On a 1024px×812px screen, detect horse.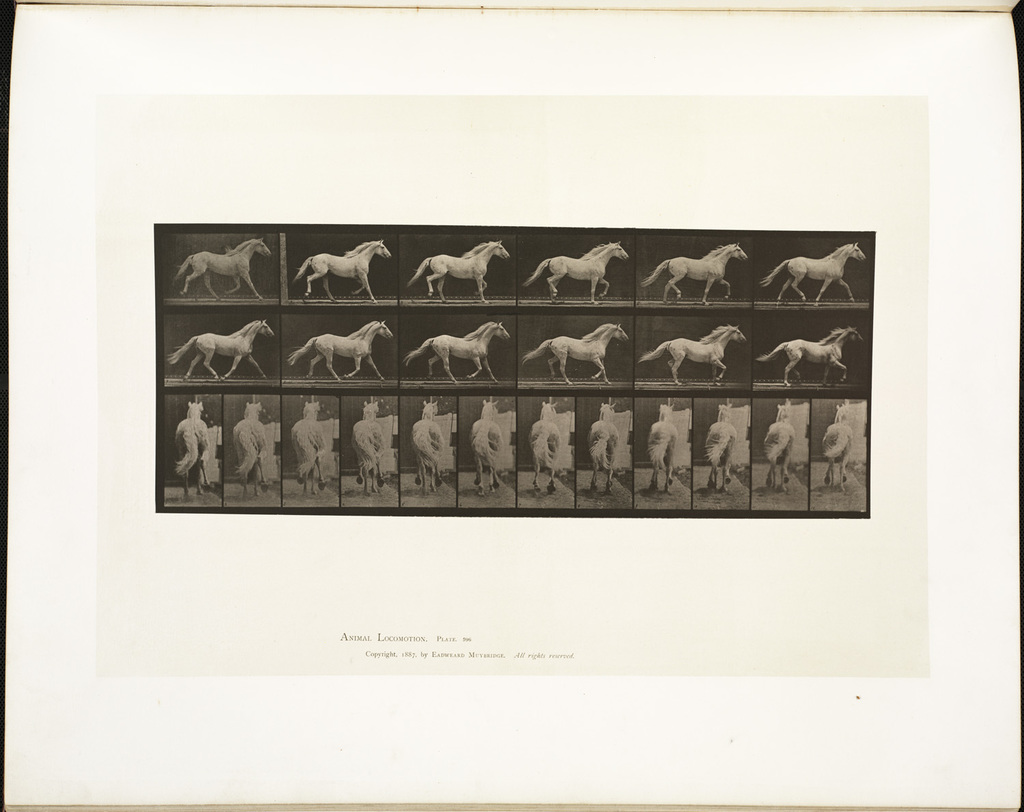
290:402:330:490.
